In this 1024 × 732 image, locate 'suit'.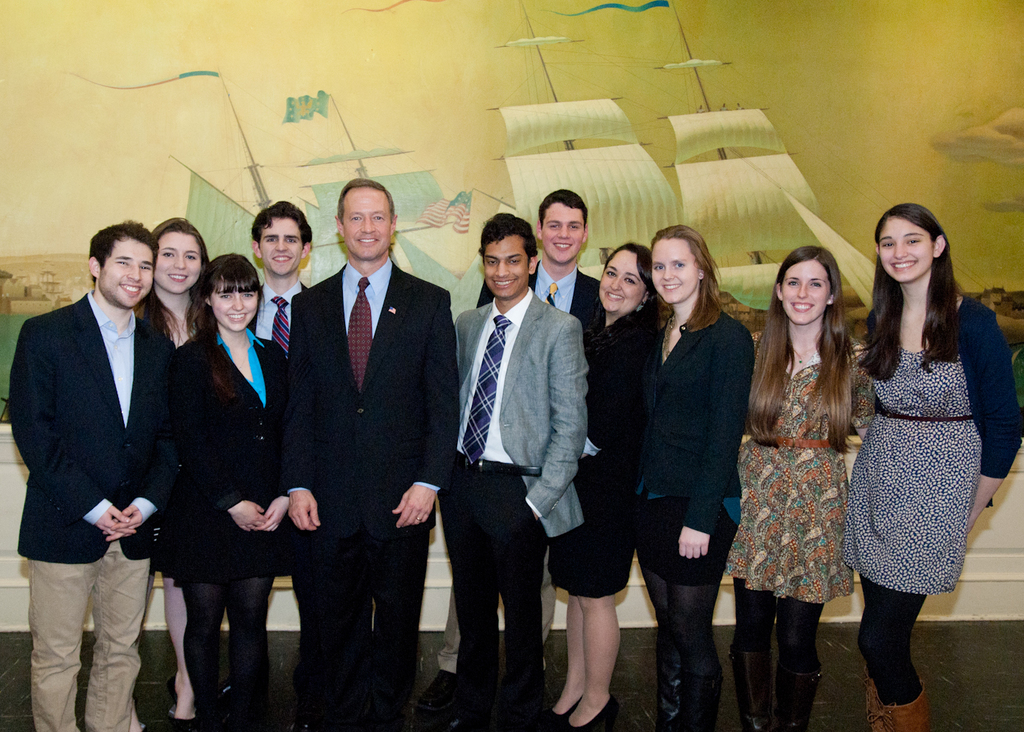
Bounding box: <region>545, 304, 659, 592</region>.
